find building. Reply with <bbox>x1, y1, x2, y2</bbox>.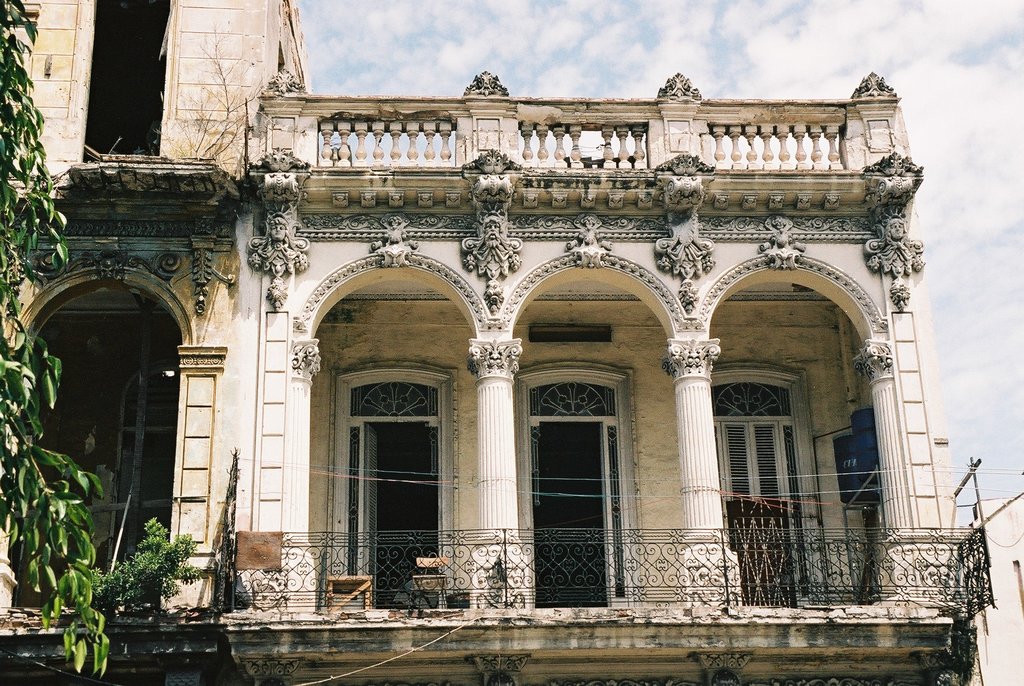
<bbox>0, 1, 1023, 685</bbox>.
